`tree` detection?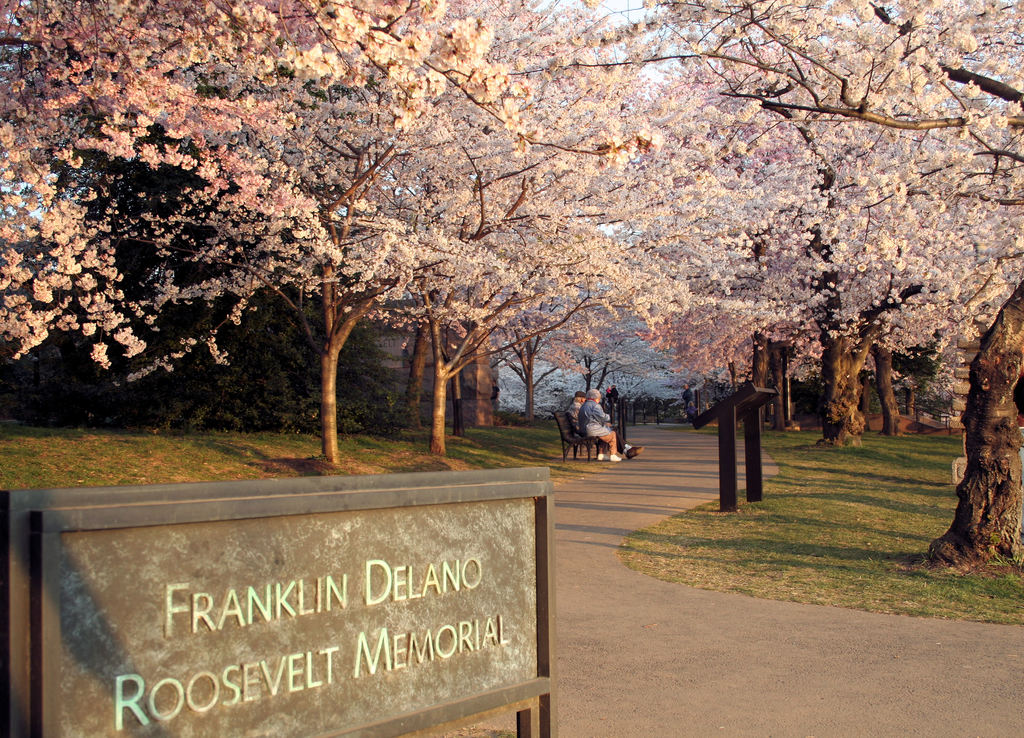
639:0:1023:574
